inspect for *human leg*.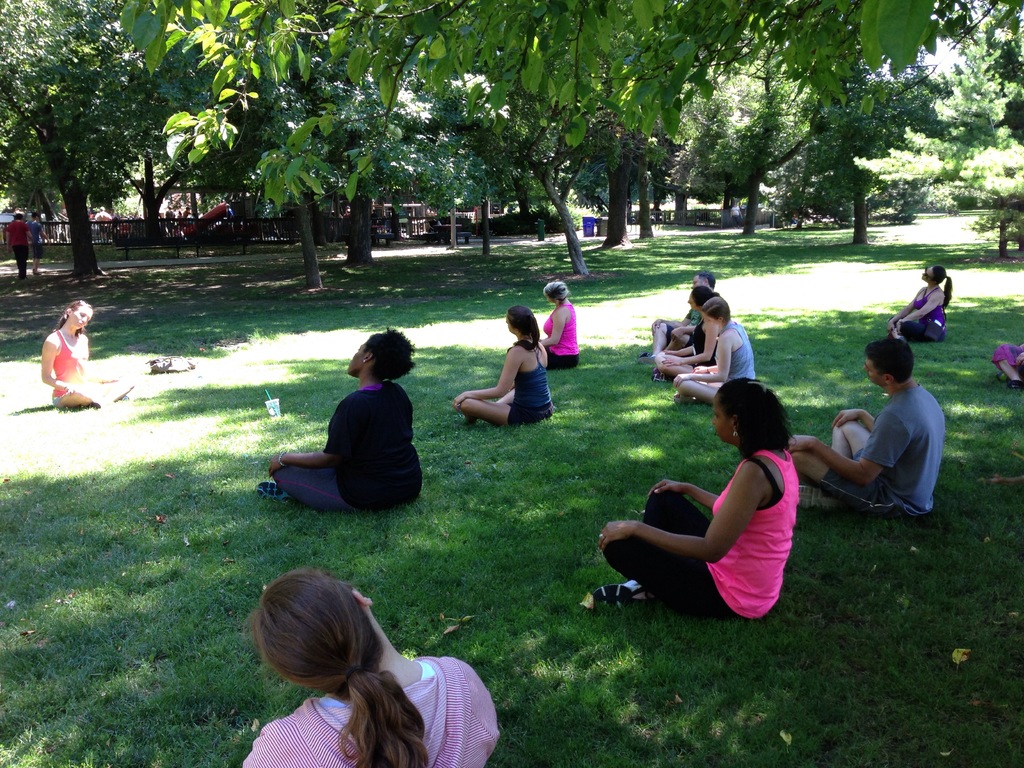
Inspection: <bbox>278, 465, 336, 507</bbox>.
